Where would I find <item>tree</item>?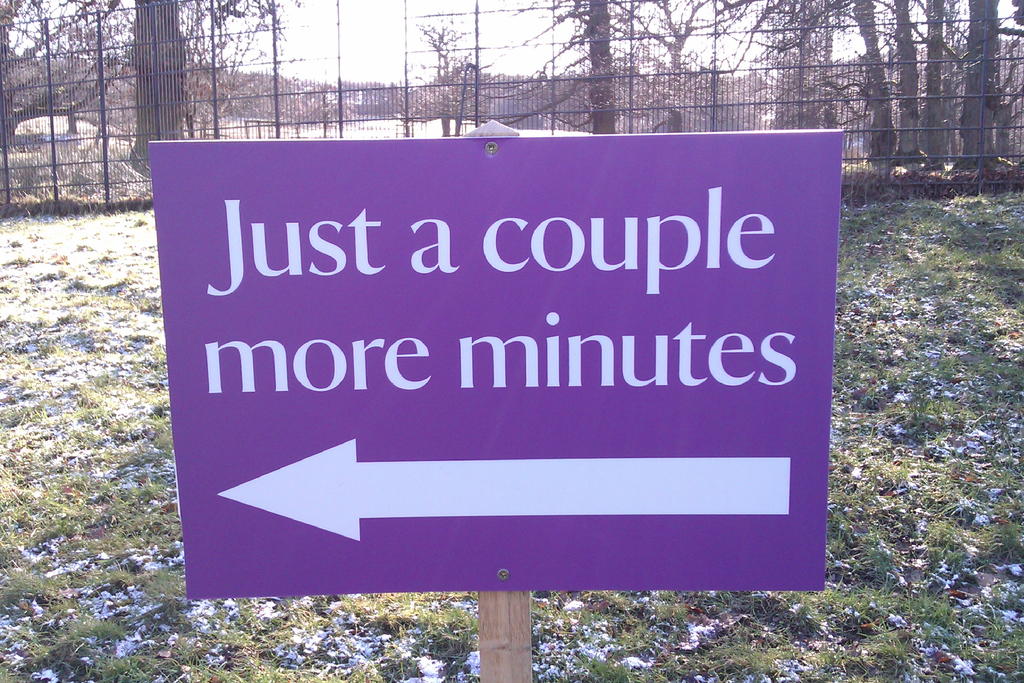
At bbox(888, 0, 925, 165).
